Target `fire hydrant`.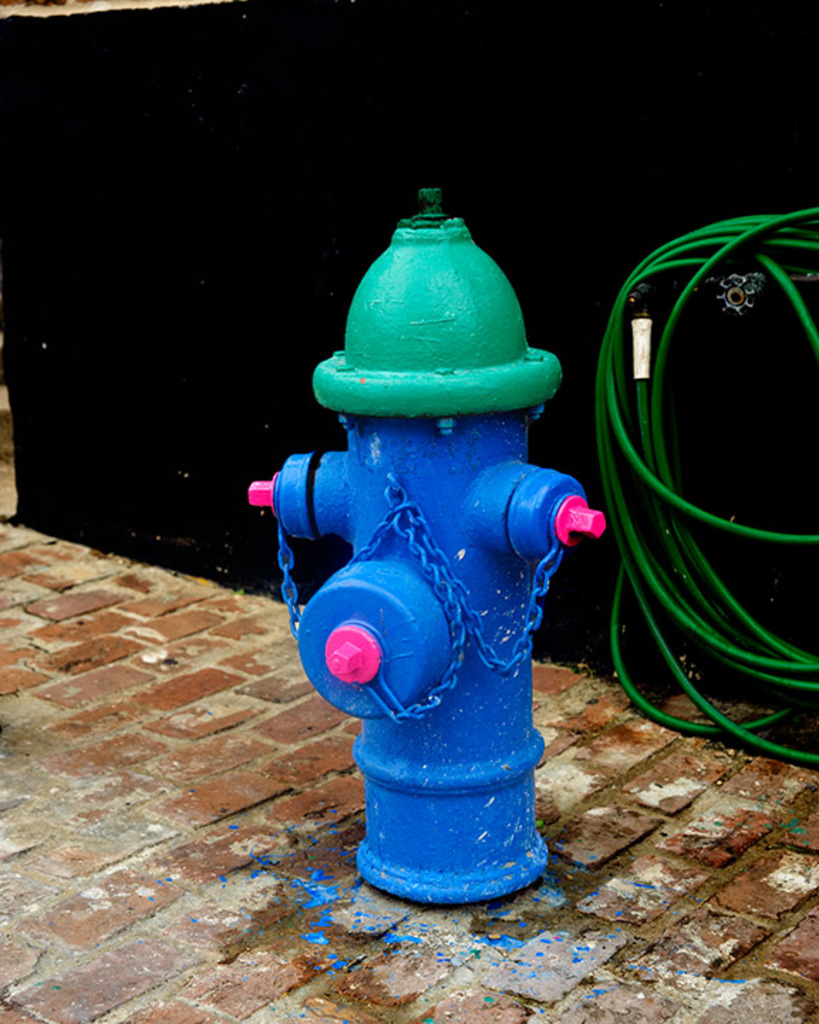
Target region: bbox=[242, 181, 603, 912].
